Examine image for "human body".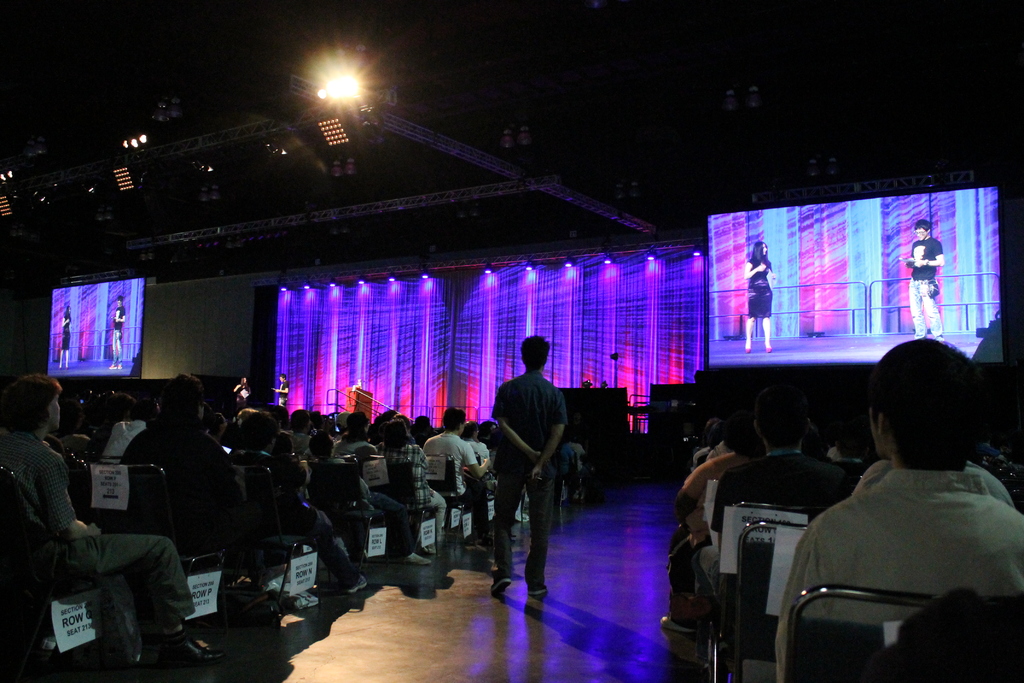
Examination result: pyautogui.locateOnScreen(55, 303, 72, 368).
